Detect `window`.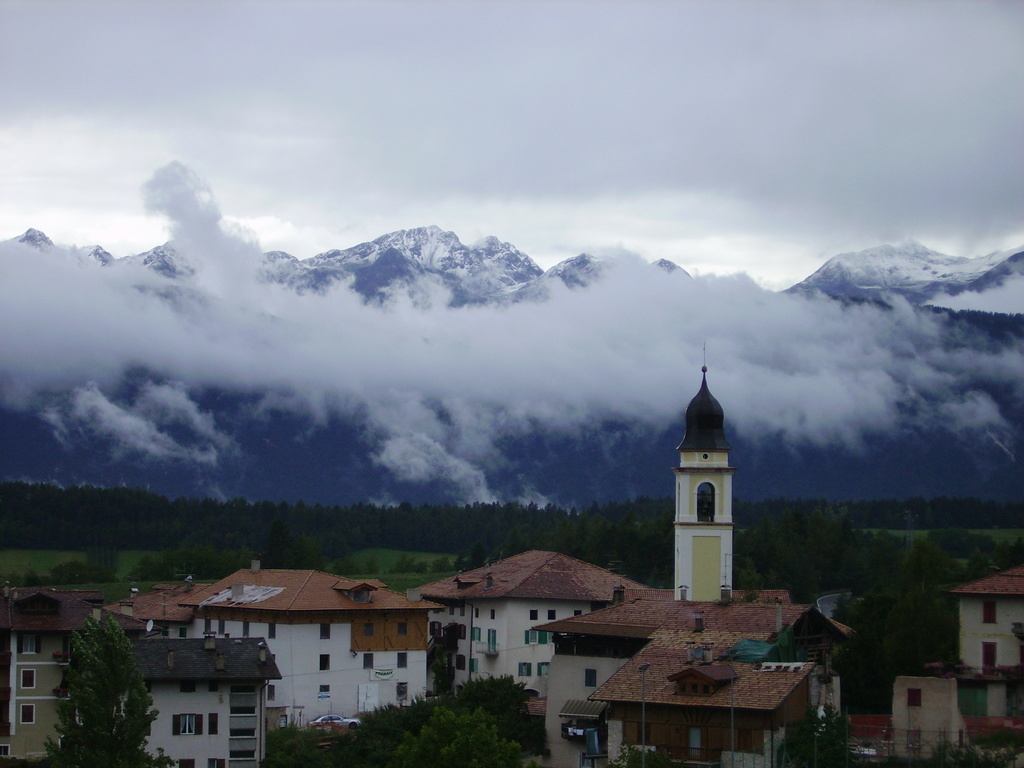
Detected at pyautogui.locateOnScreen(908, 688, 922, 707).
